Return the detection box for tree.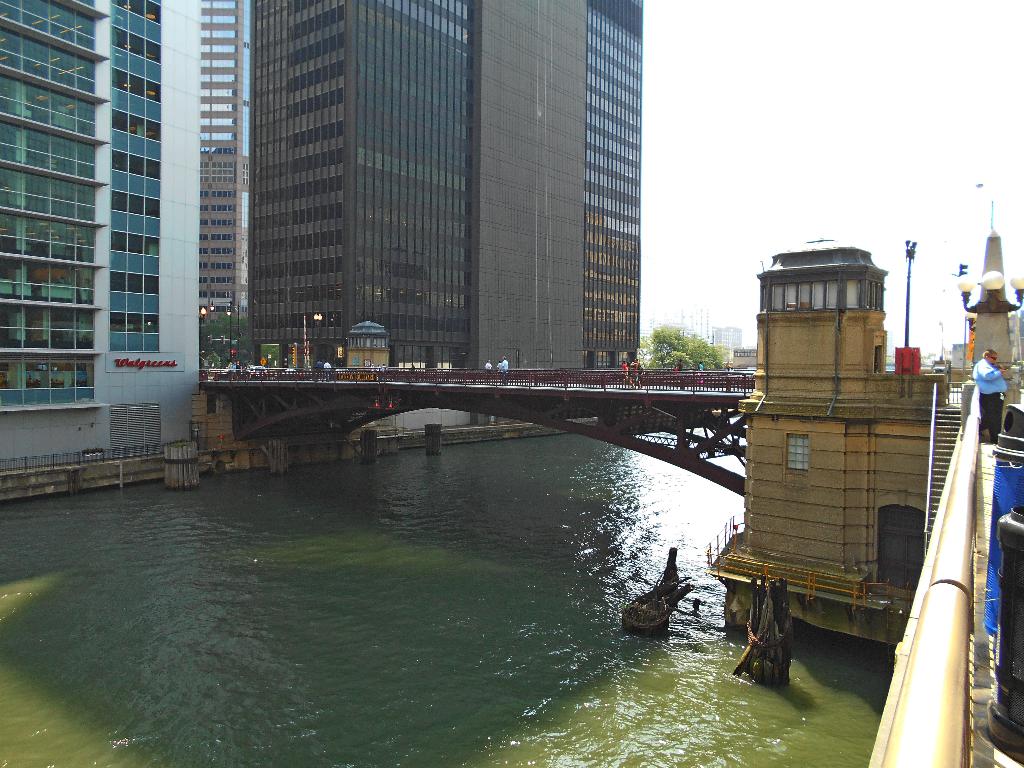
[200,310,251,371].
